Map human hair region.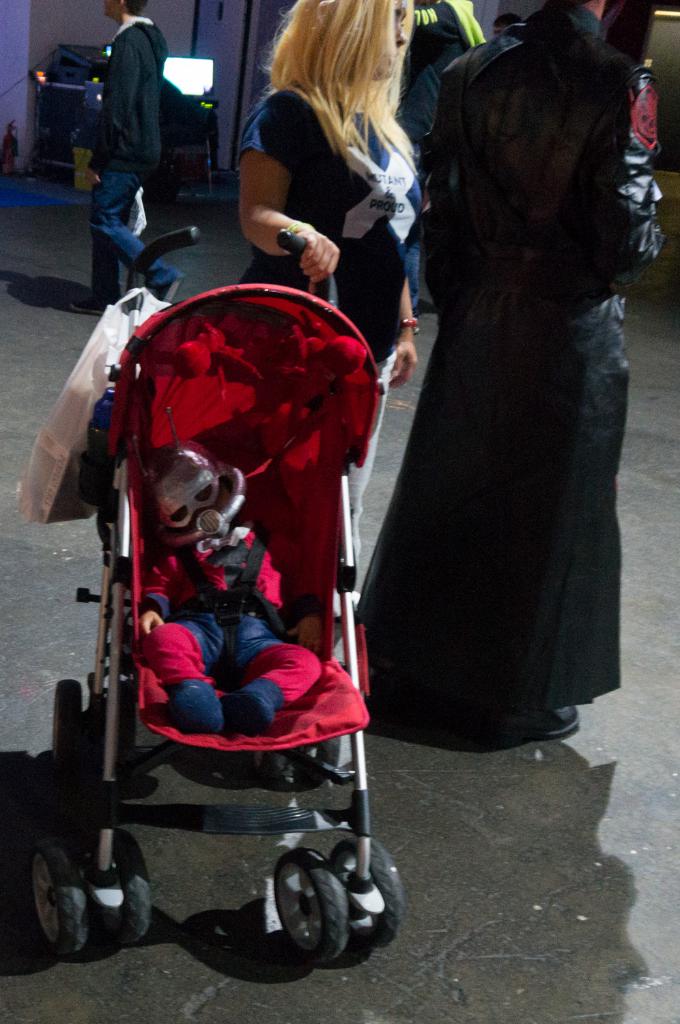
Mapped to [left=490, top=12, right=522, bottom=29].
